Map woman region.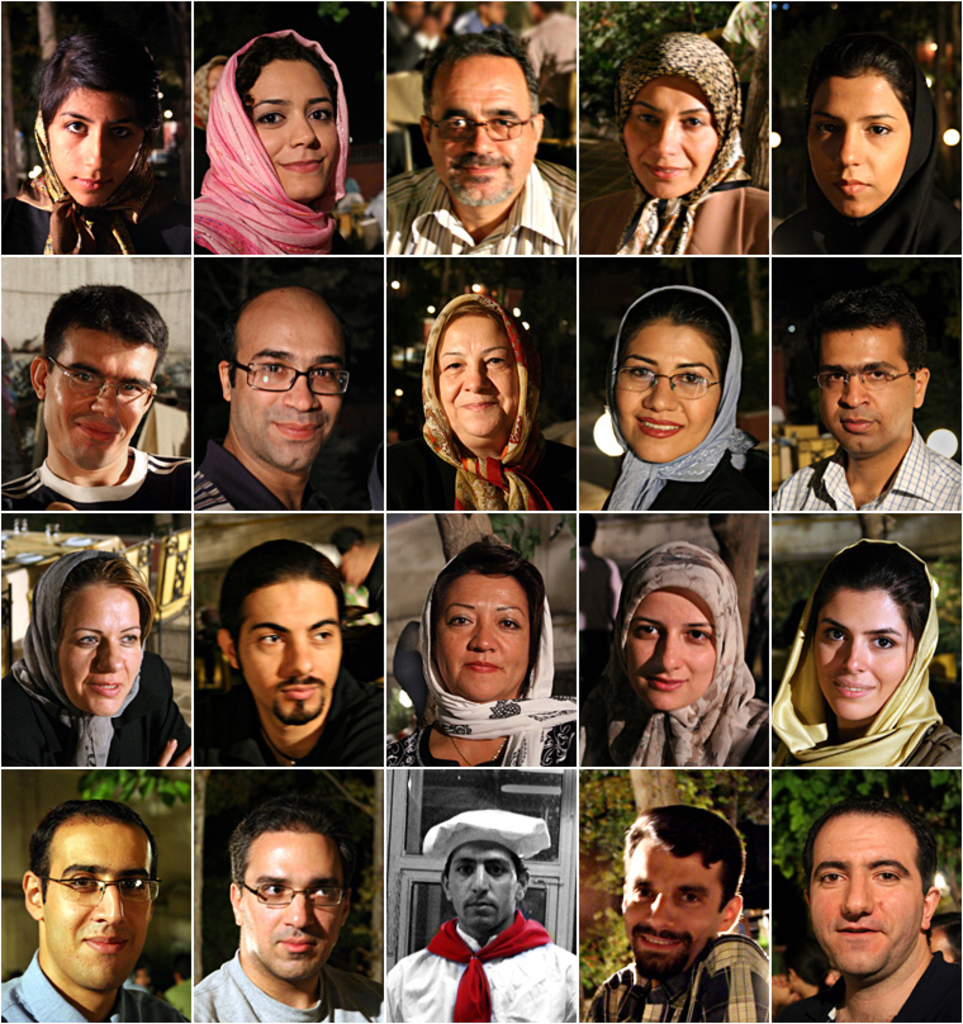
Mapped to detection(393, 290, 580, 512).
